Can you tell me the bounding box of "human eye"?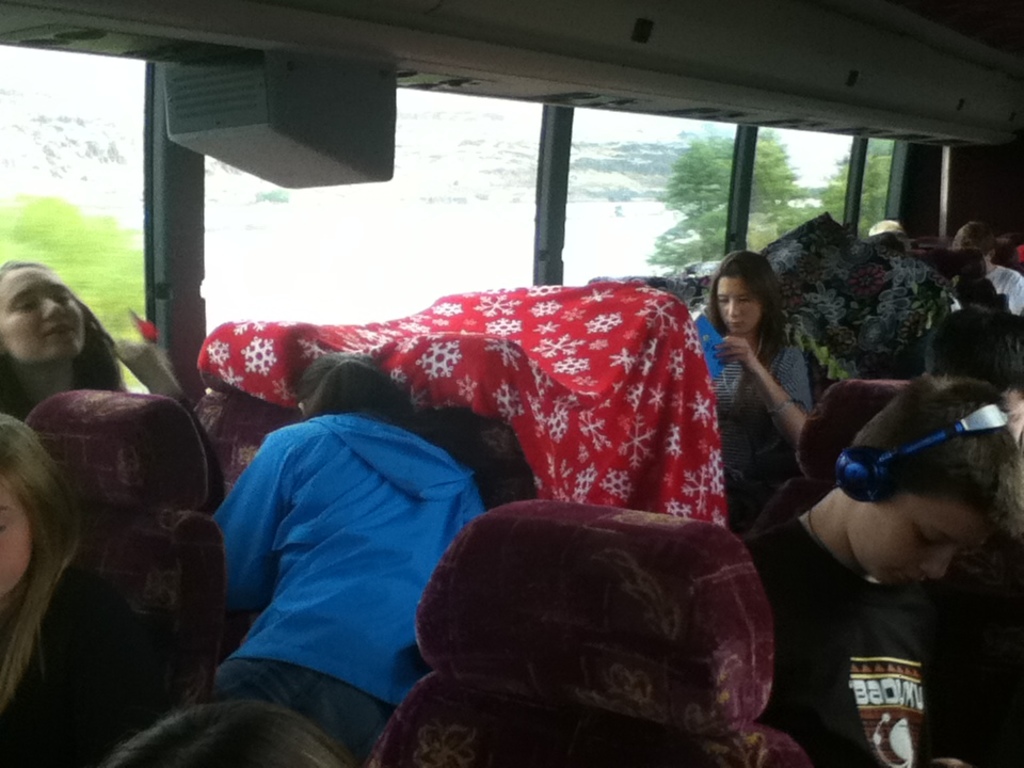
{"x1": 916, "y1": 522, "x2": 947, "y2": 549}.
